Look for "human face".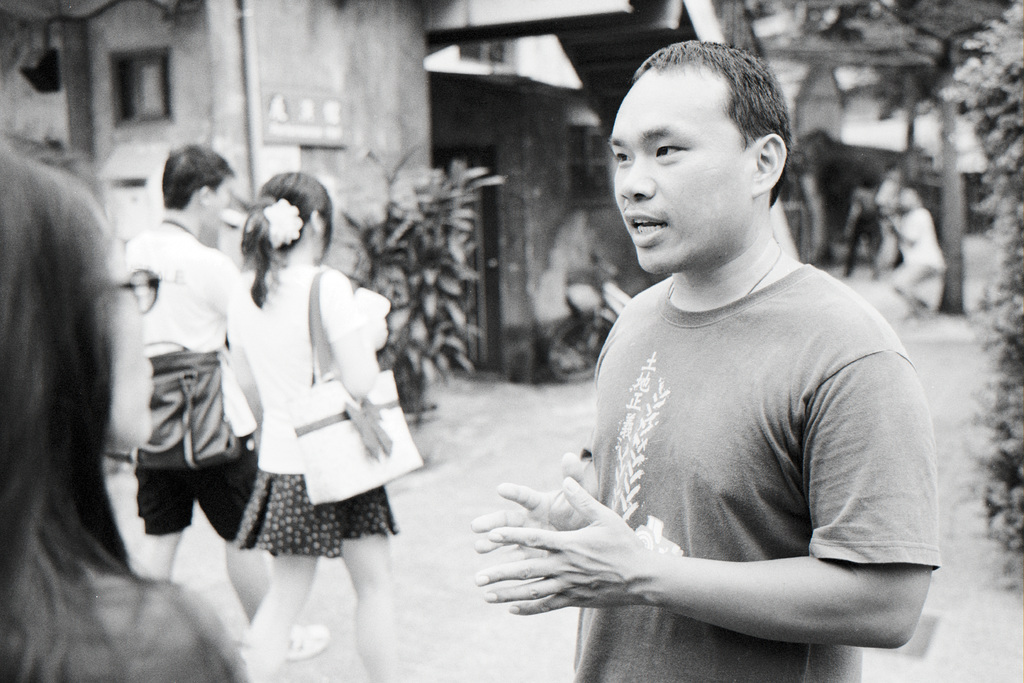
Found: pyautogui.locateOnScreen(97, 234, 148, 442).
